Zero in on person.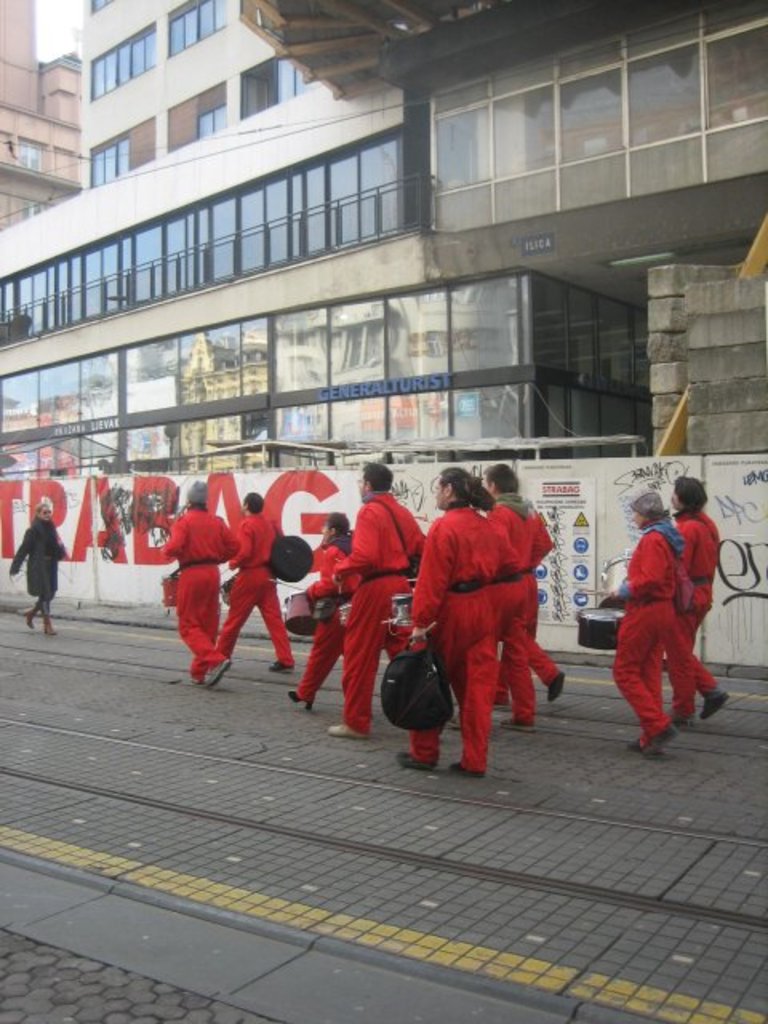
Zeroed in: x1=6, y1=488, x2=78, y2=637.
